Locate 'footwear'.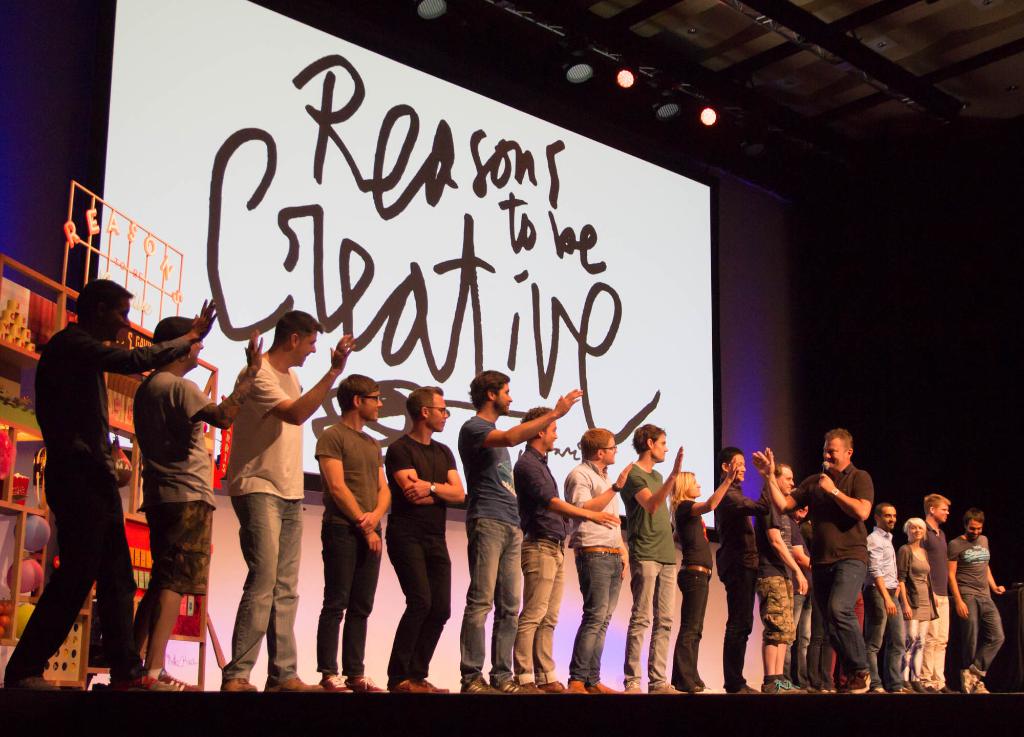
Bounding box: [x1=4, y1=674, x2=61, y2=693].
